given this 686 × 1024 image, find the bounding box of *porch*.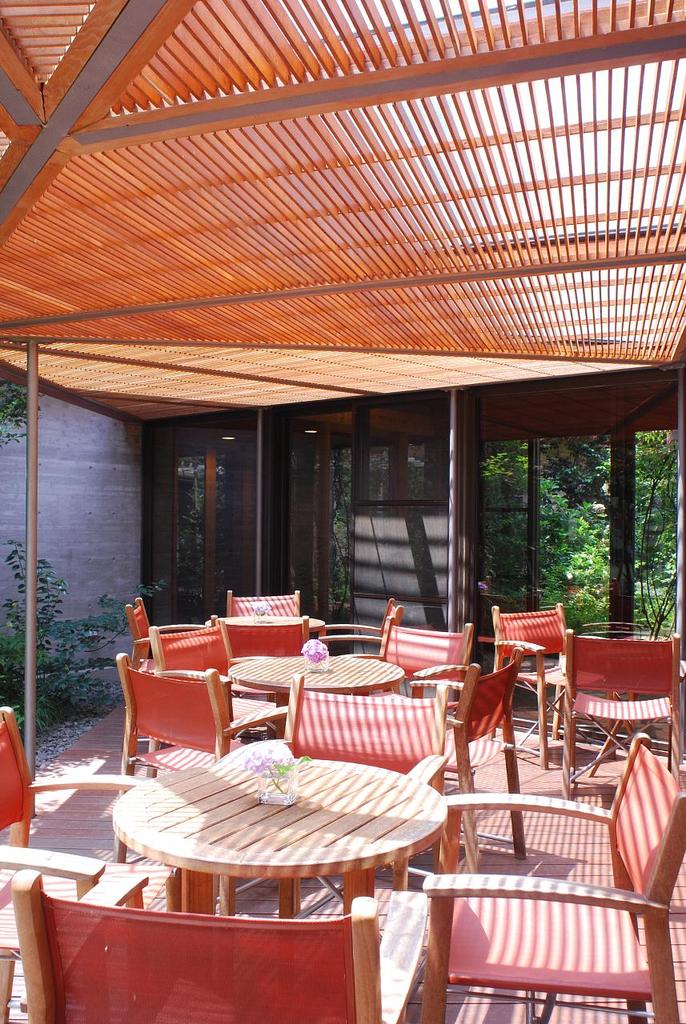
box(44, 30, 668, 937).
